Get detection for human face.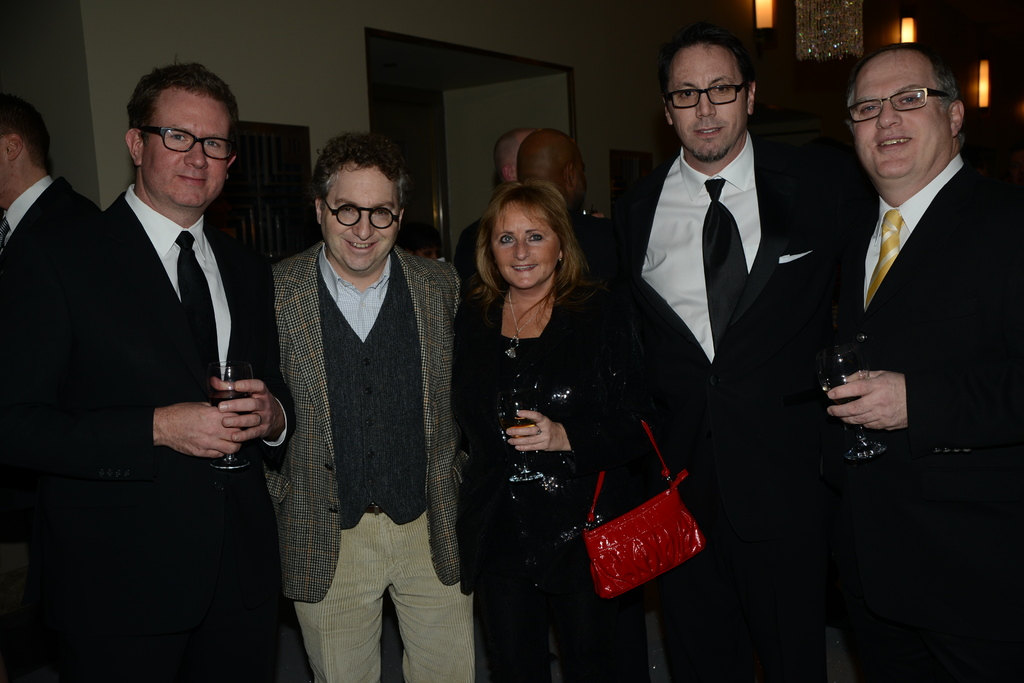
Detection: {"left": 577, "top": 166, "right": 590, "bottom": 198}.
